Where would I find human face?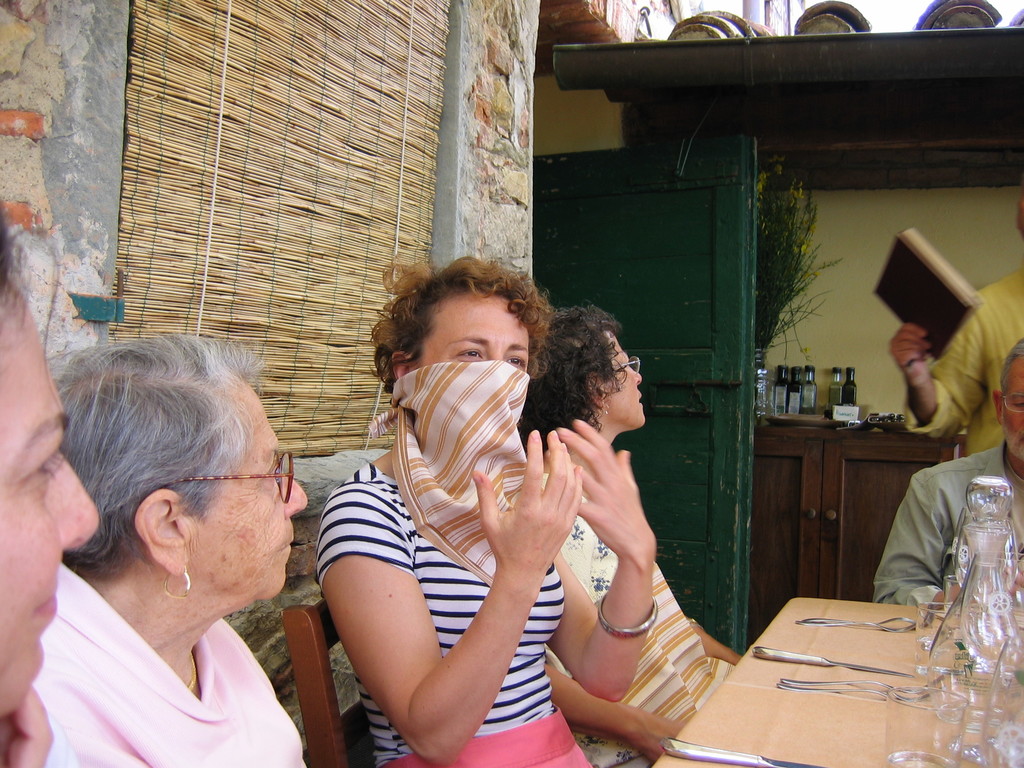
At bbox(608, 331, 643, 428).
